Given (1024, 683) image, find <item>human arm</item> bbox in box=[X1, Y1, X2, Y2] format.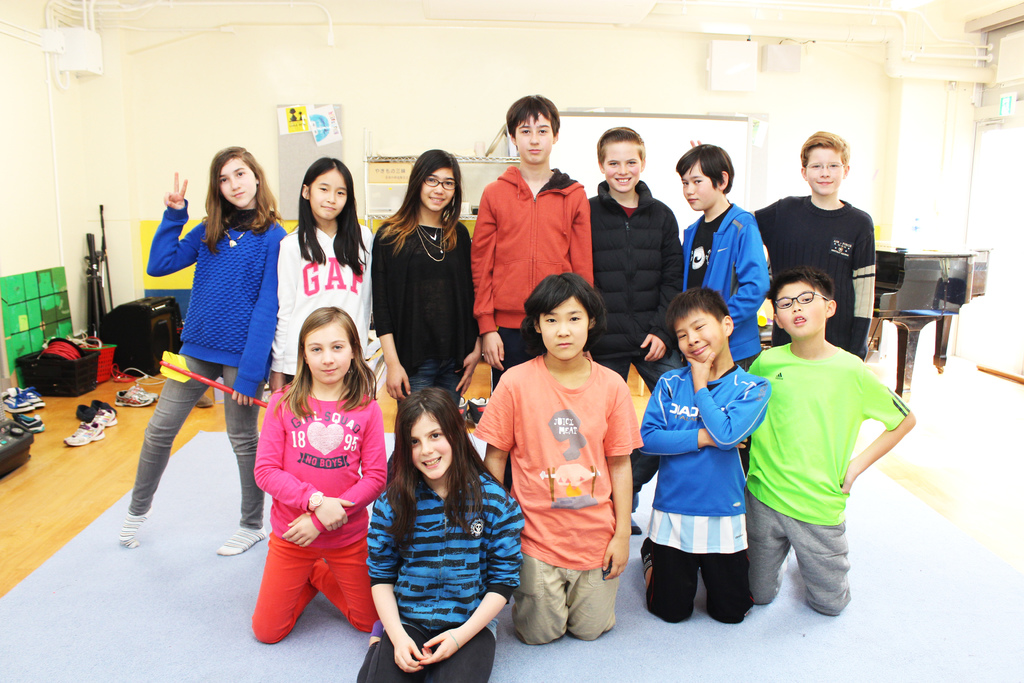
box=[588, 374, 649, 581].
